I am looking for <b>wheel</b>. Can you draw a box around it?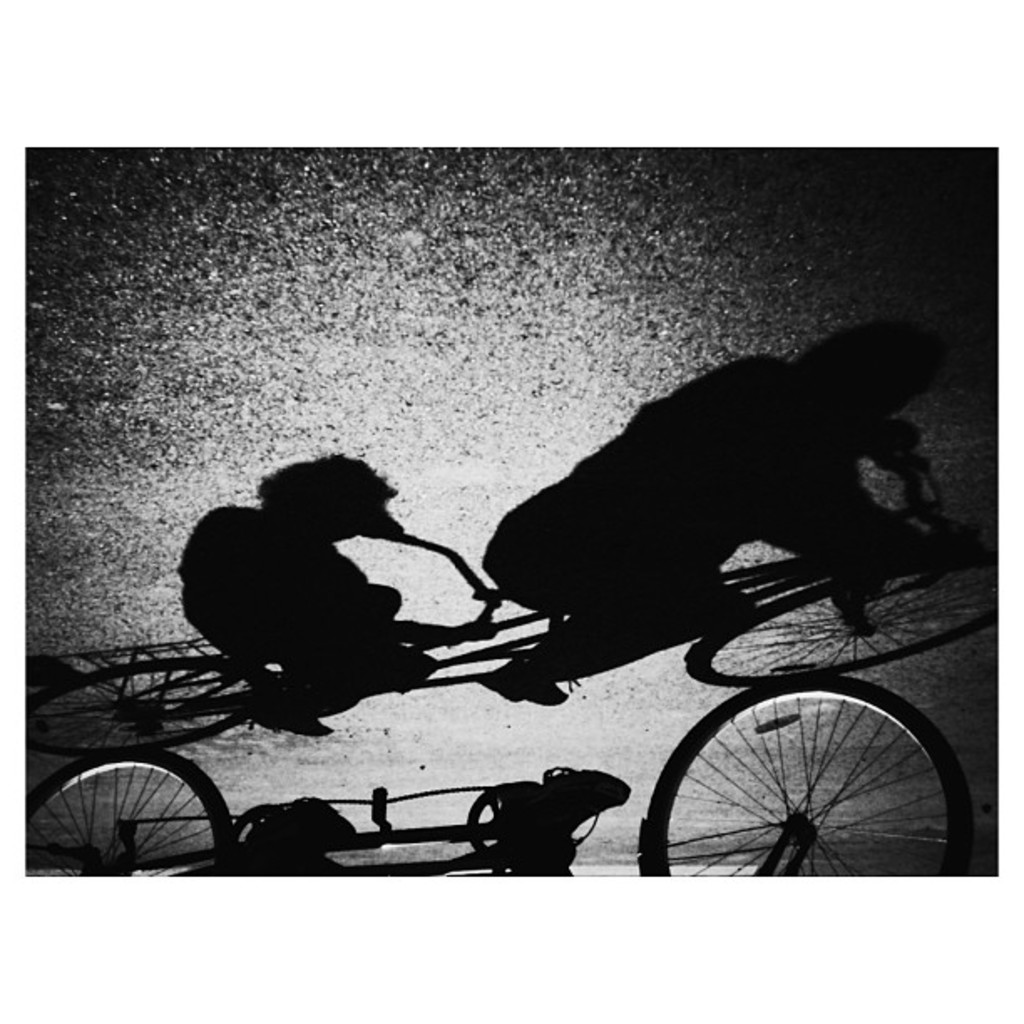
Sure, the bounding box is 641 679 986 885.
